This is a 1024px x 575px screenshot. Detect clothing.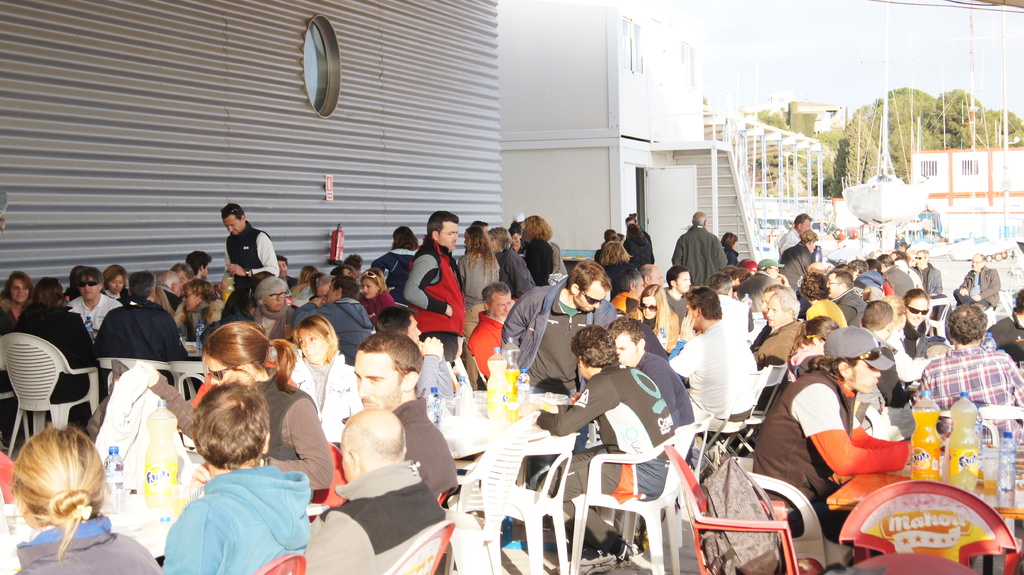
<bbox>533, 366, 673, 548</bbox>.
